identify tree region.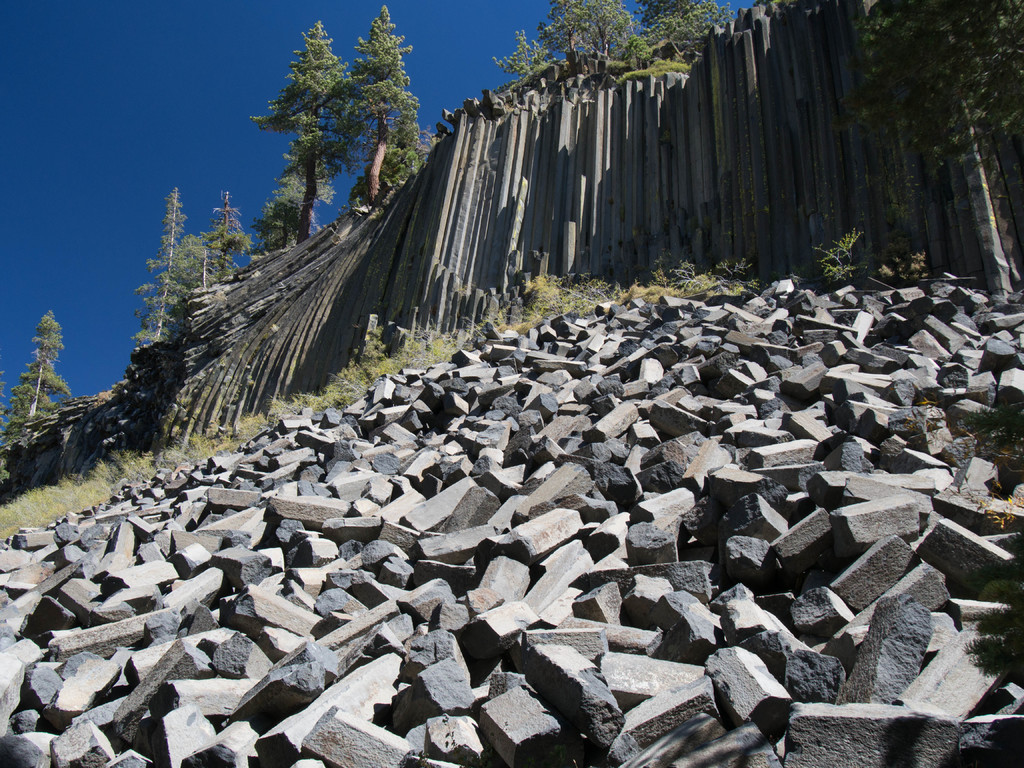
Region: <region>200, 195, 243, 290</region>.
